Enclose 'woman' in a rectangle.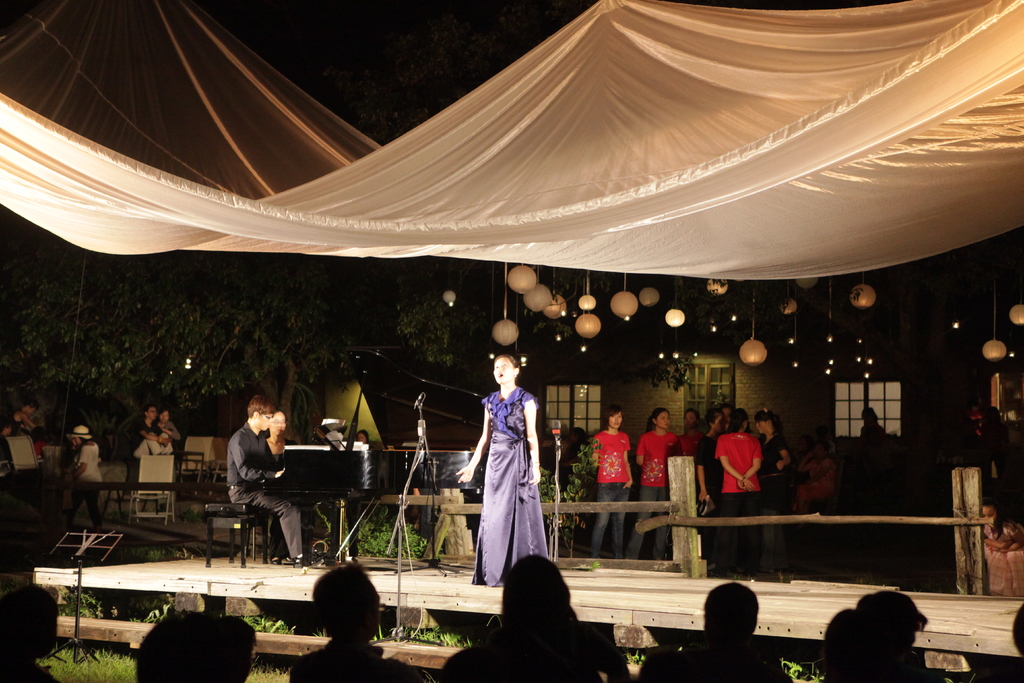
rect(154, 404, 182, 443).
